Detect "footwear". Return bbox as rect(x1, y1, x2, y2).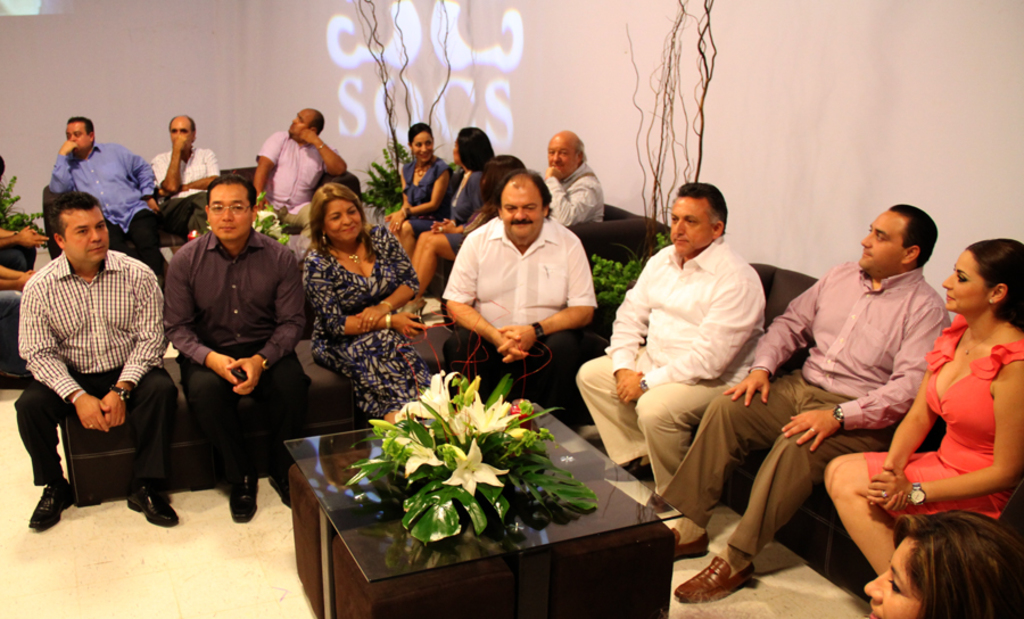
rect(672, 527, 709, 562).
